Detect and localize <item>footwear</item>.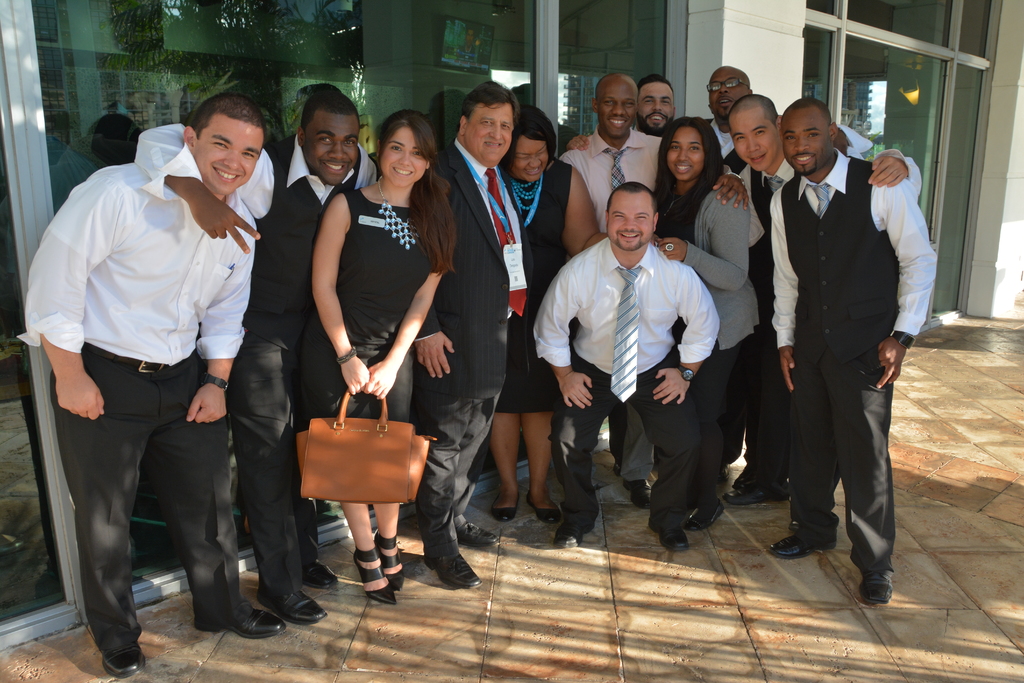
Localized at <bbox>724, 483, 767, 506</bbox>.
